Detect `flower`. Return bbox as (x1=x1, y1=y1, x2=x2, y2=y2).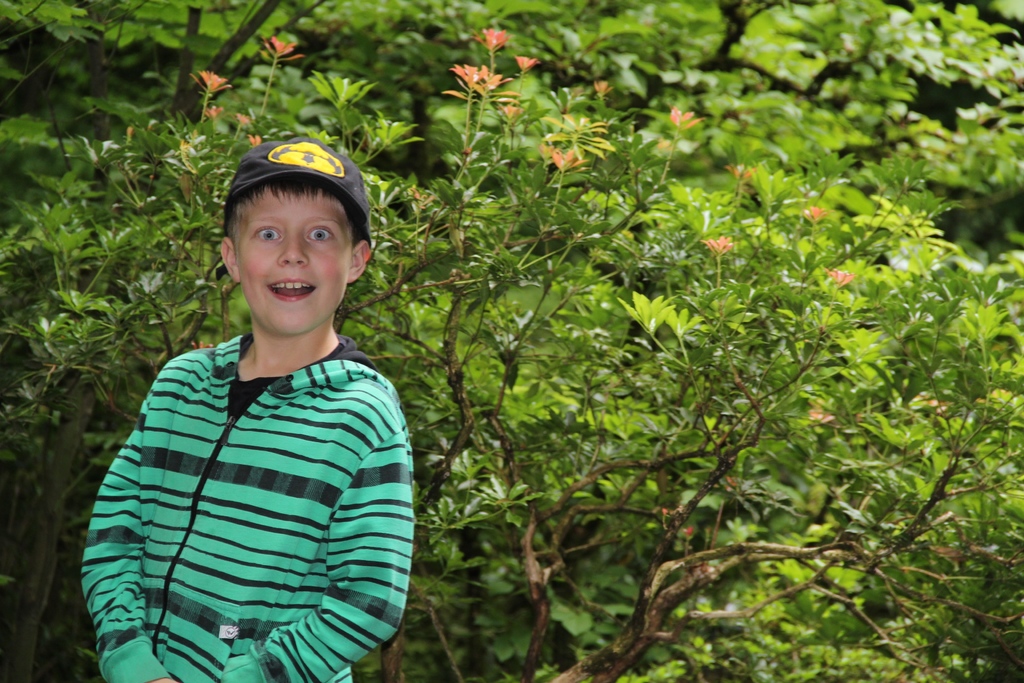
(x1=259, y1=34, x2=304, y2=63).
